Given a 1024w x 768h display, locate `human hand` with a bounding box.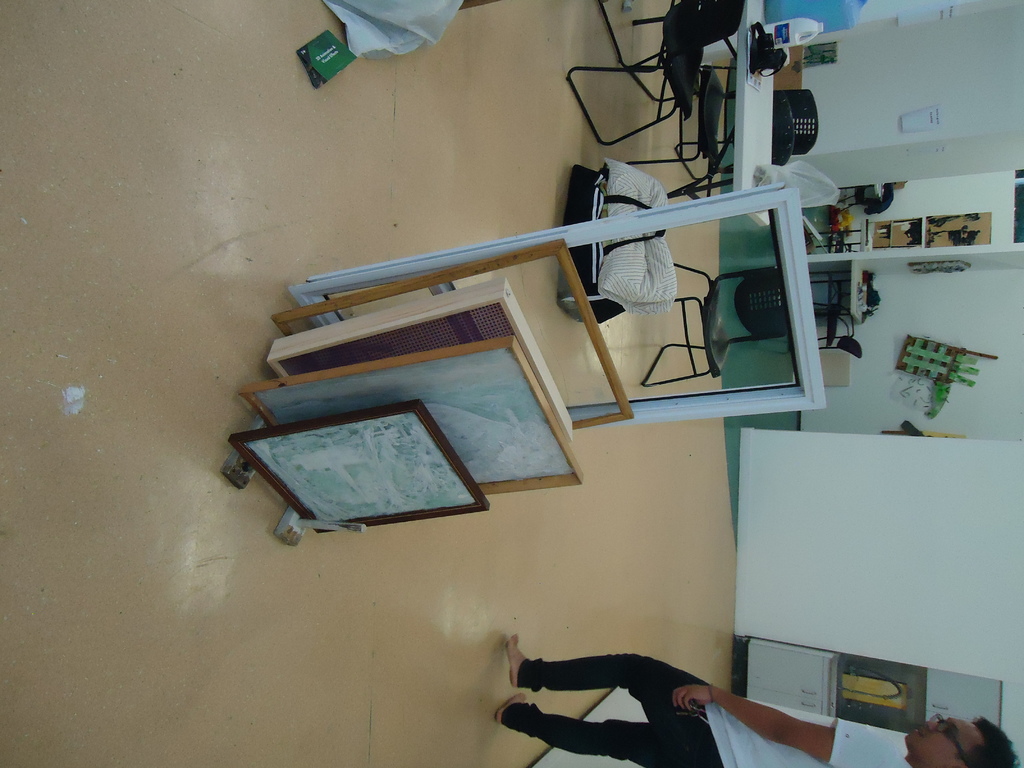
Located: [left=672, top=685, right=712, bottom=712].
